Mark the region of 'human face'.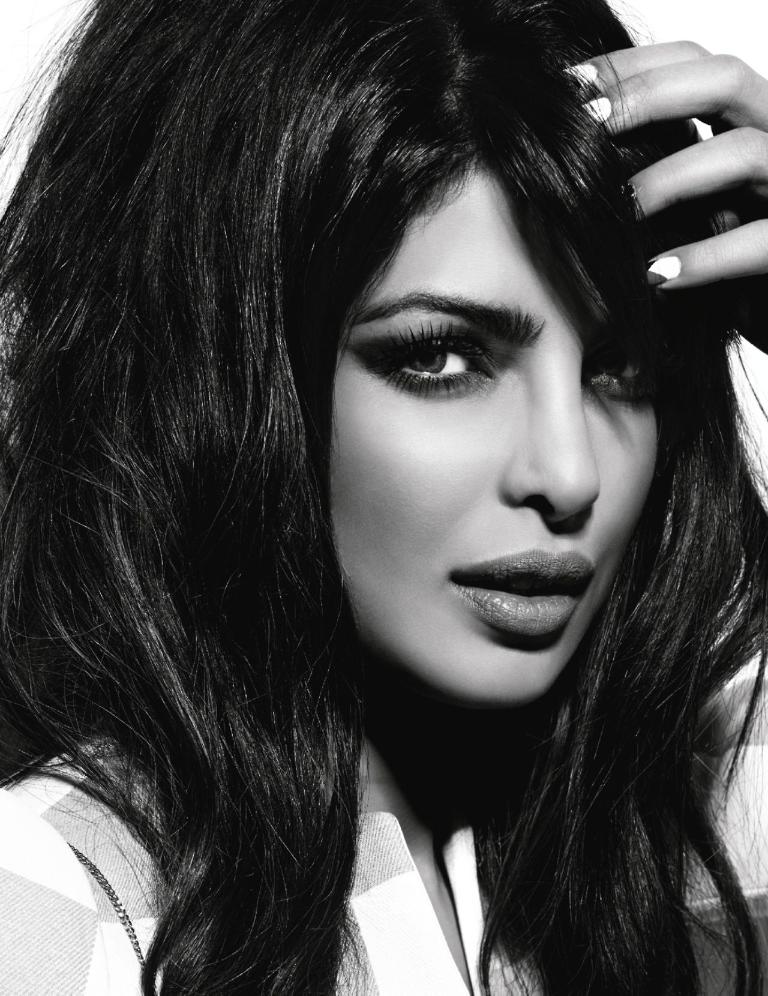
Region: region(318, 135, 670, 717).
